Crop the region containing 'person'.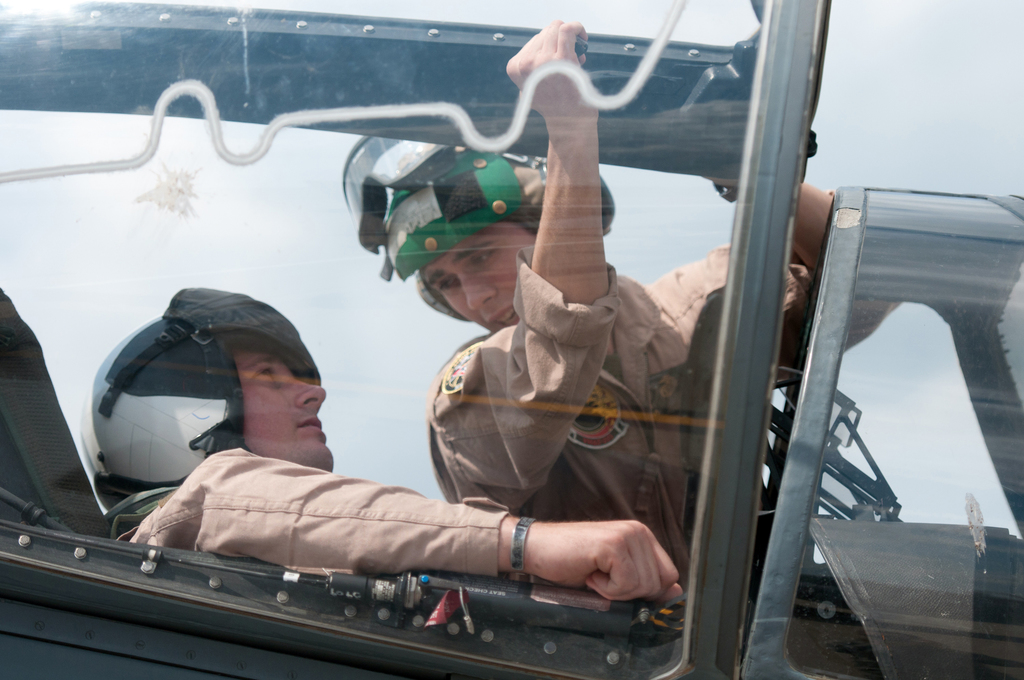
Crop region: [x1=76, y1=283, x2=684, y2=623].
